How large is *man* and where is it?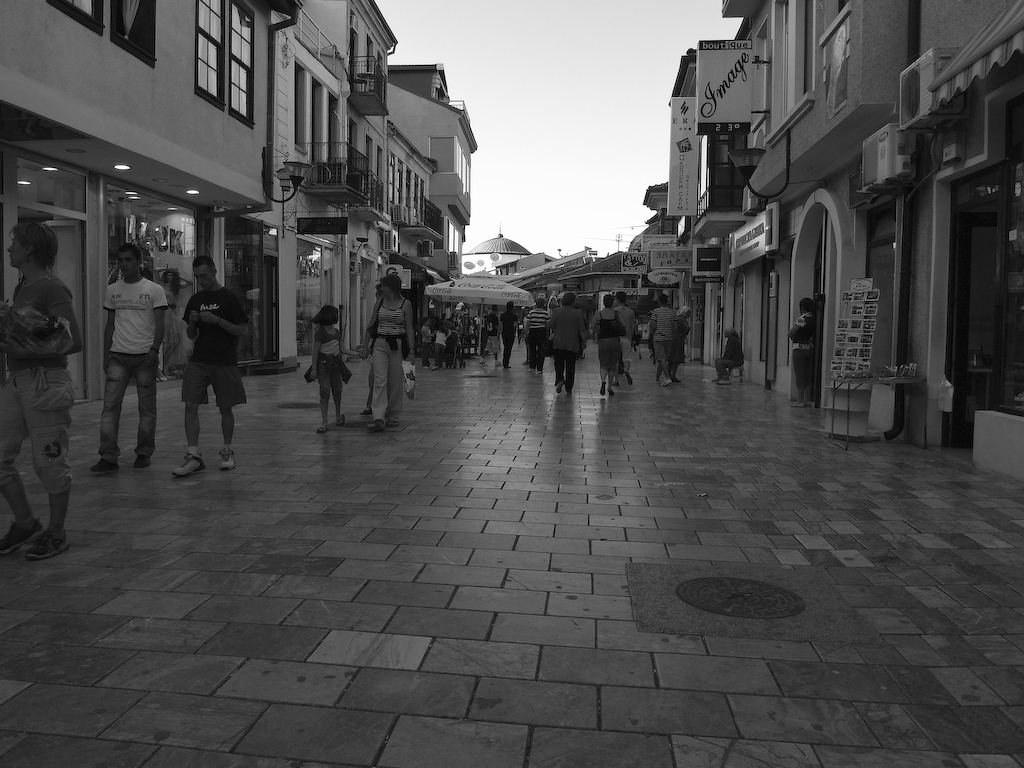
Bounding box: detection(358, 283, 384, 416).
